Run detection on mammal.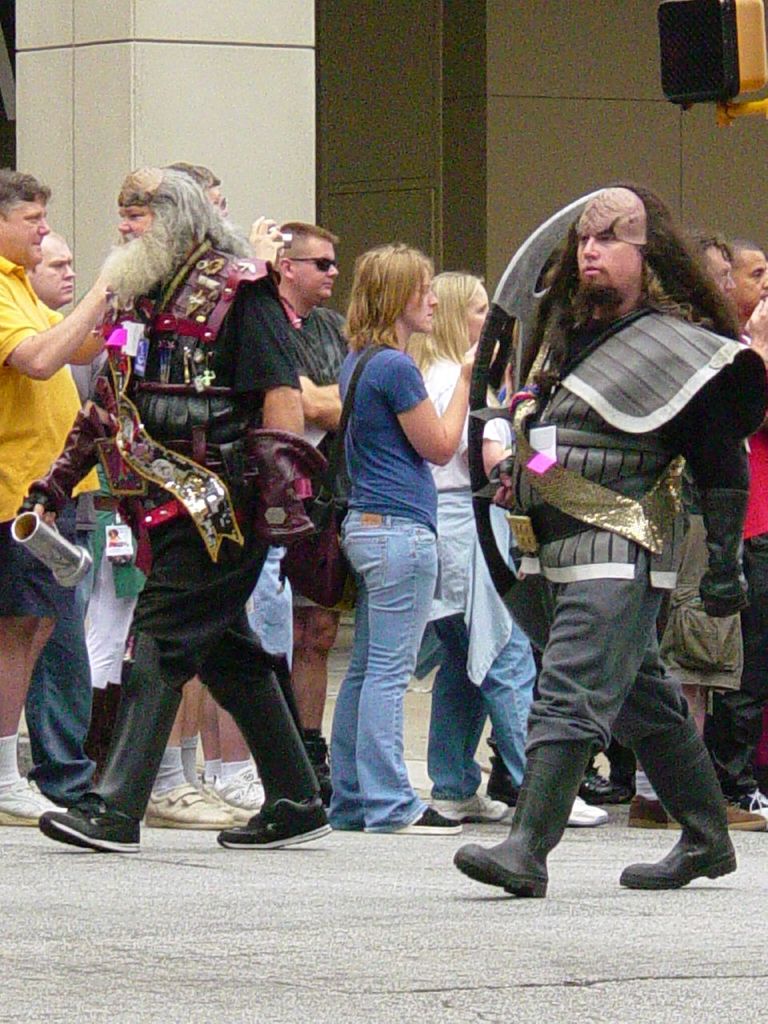
Result: bbox(730, 230, 767, 357).
